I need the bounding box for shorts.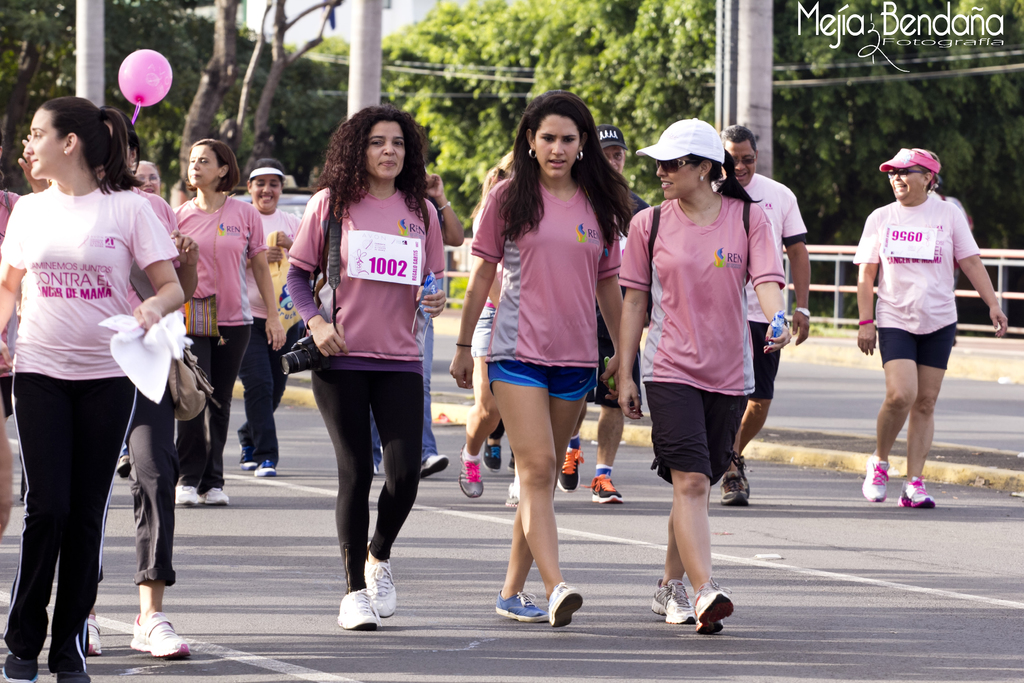
Here it is: bbox=[880, 325, 956, 365].
